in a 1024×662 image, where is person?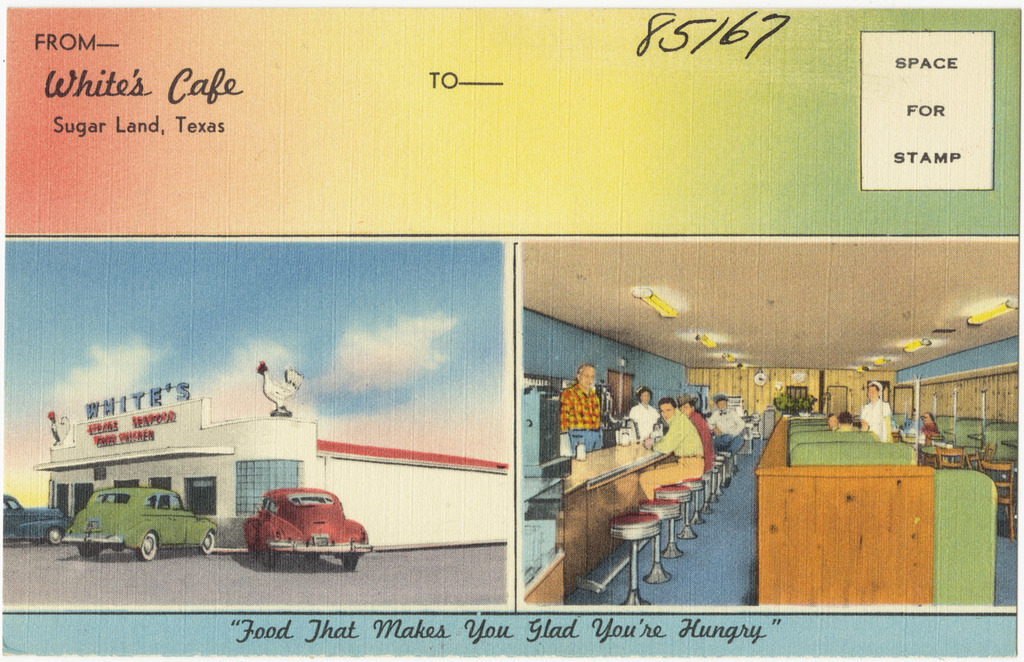
706,390,741,451.
